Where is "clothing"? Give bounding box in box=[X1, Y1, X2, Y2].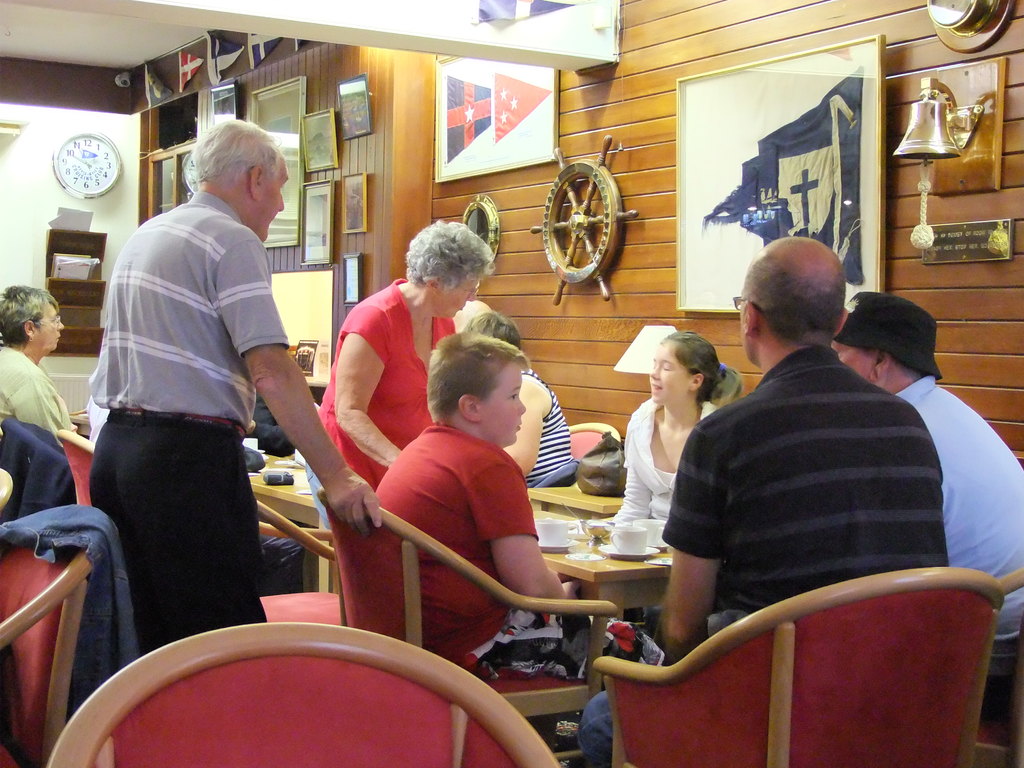
box=[0, 342, 70, 445].
